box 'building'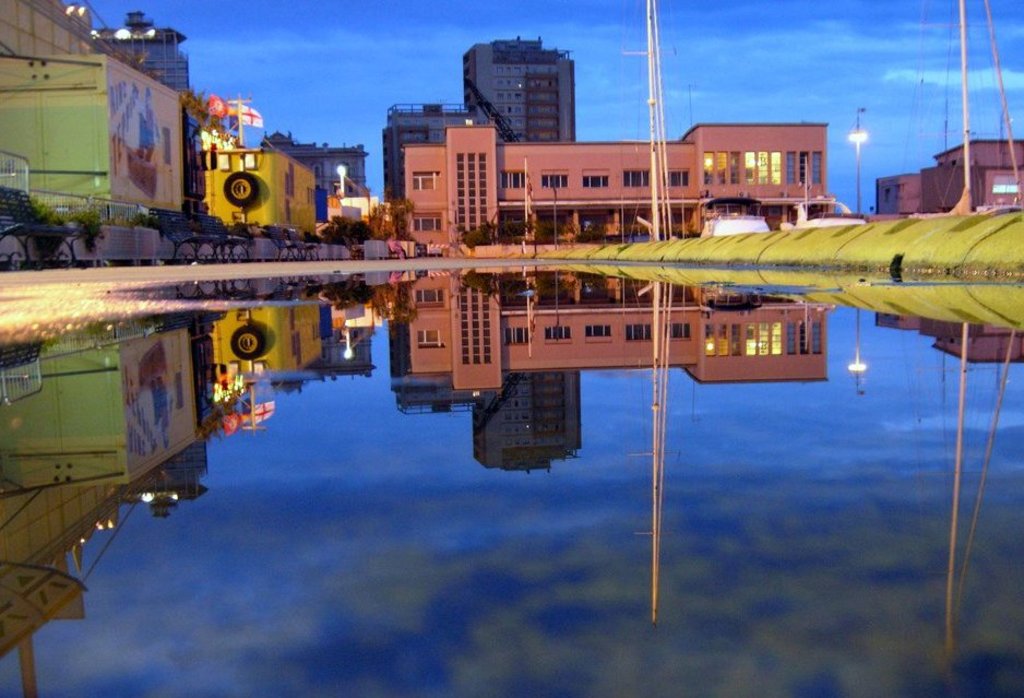
<box>0,56,181,216</box>
